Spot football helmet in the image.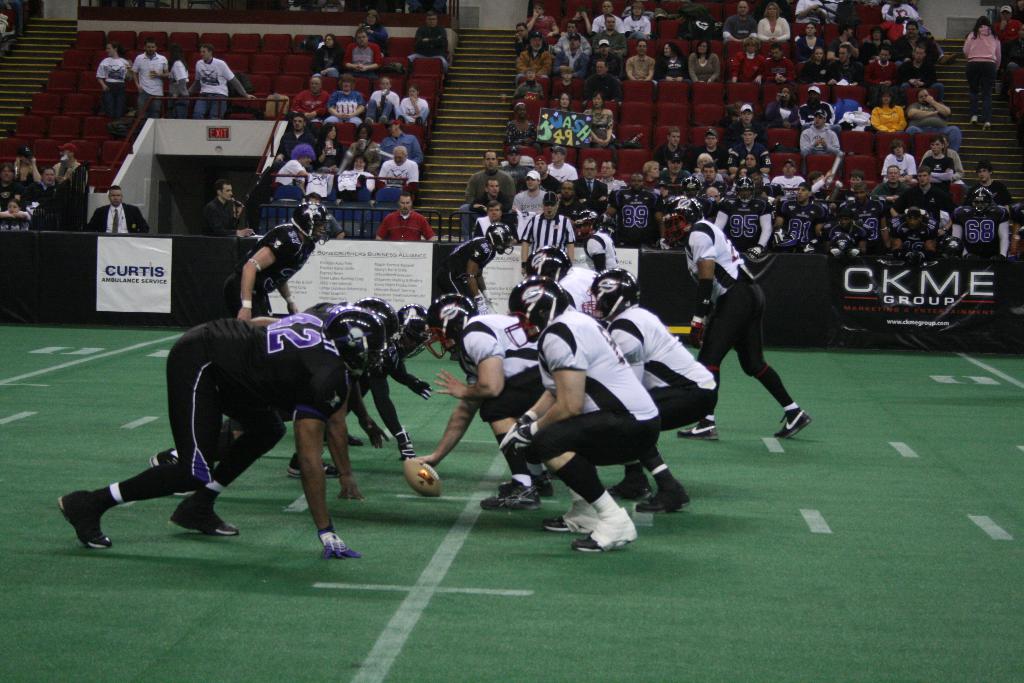
football helmet found at box=[355, 291, 406, 346].
